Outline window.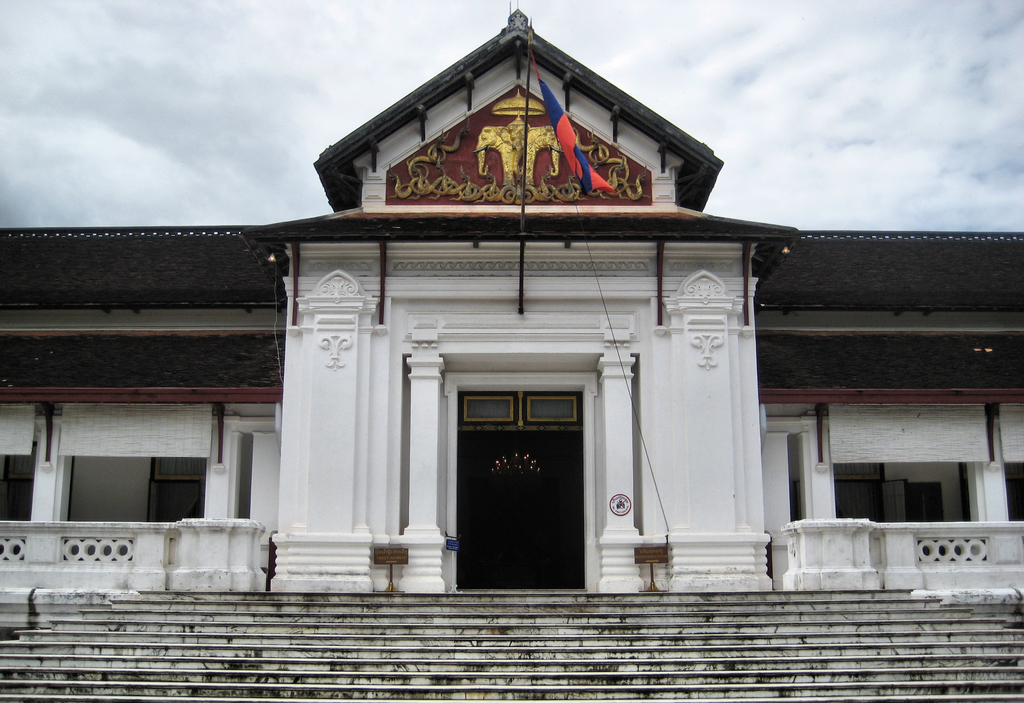
Outline: 148 457 211 524.
